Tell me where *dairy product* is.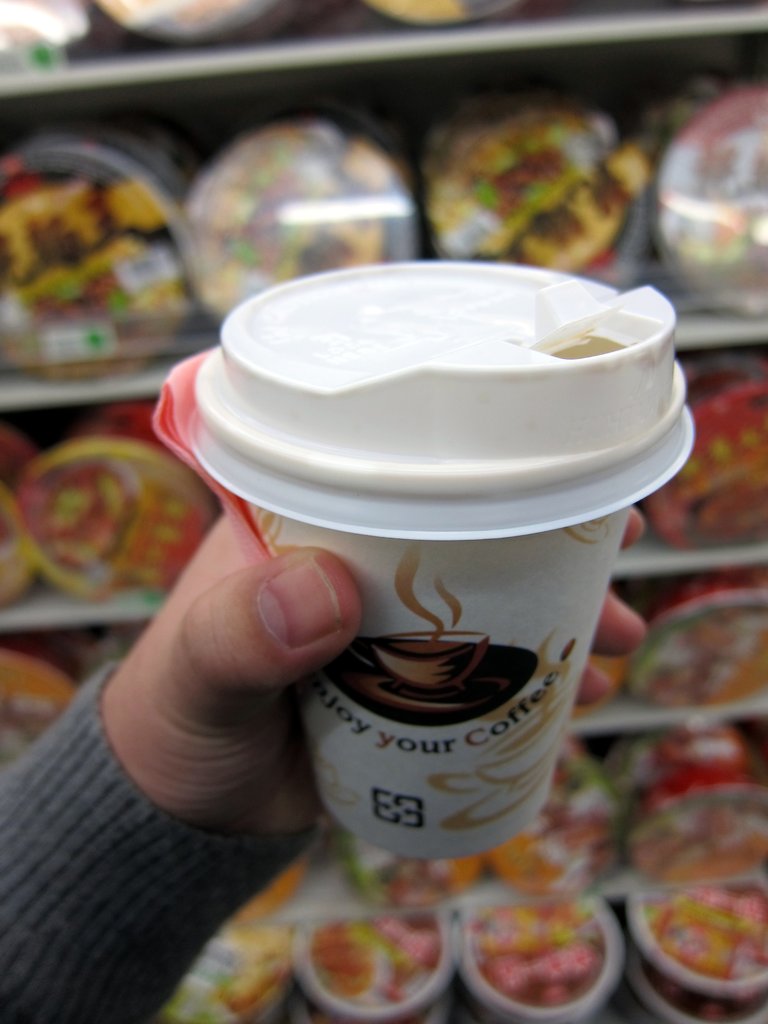
*dairy product* is at Rect(493, 764, 614, 902).
